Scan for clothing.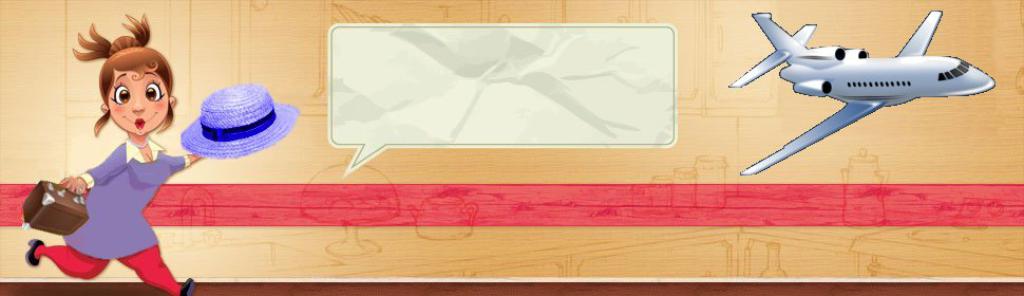
Scan result: <box>39,114,187,258</box>.
